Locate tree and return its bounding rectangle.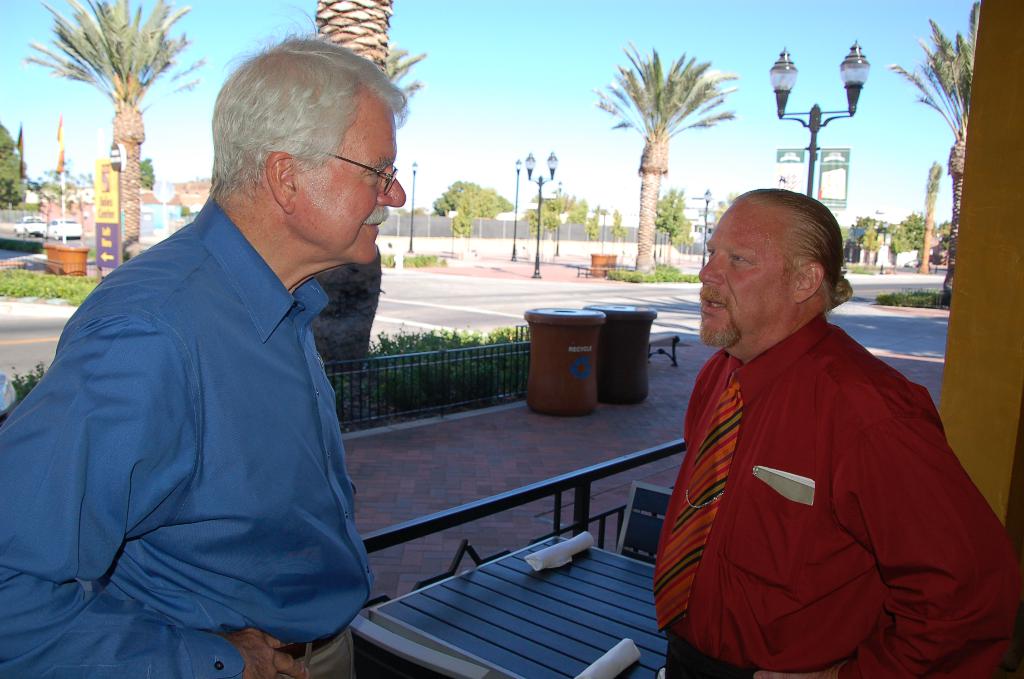
box(0, 119, 30, 213).
